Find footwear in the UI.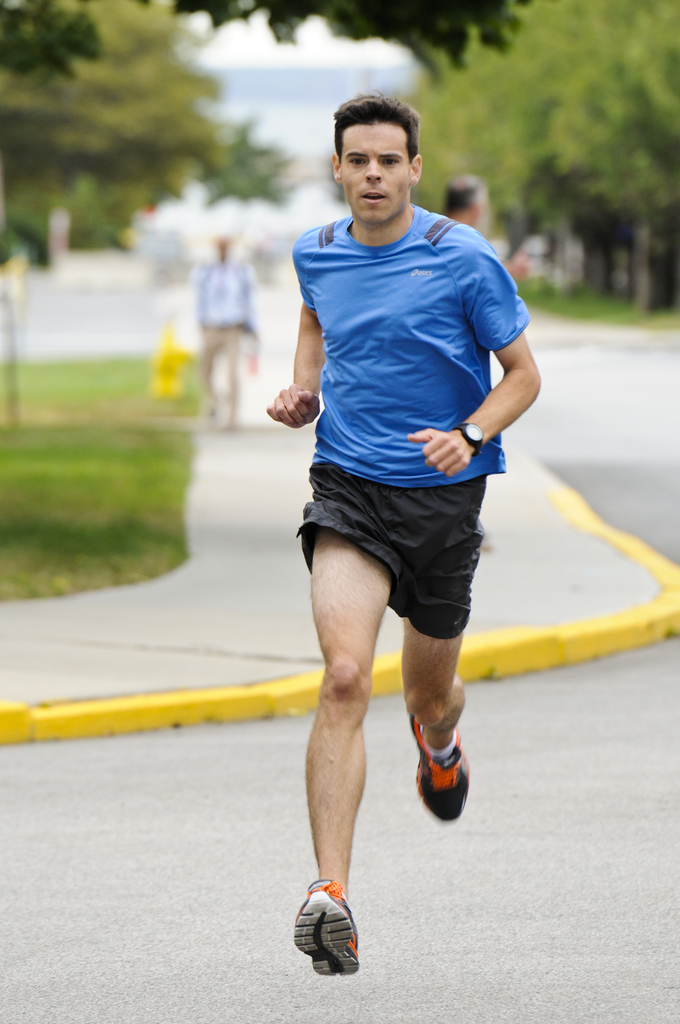
UI element at detection(410, 708, 474, 827).
